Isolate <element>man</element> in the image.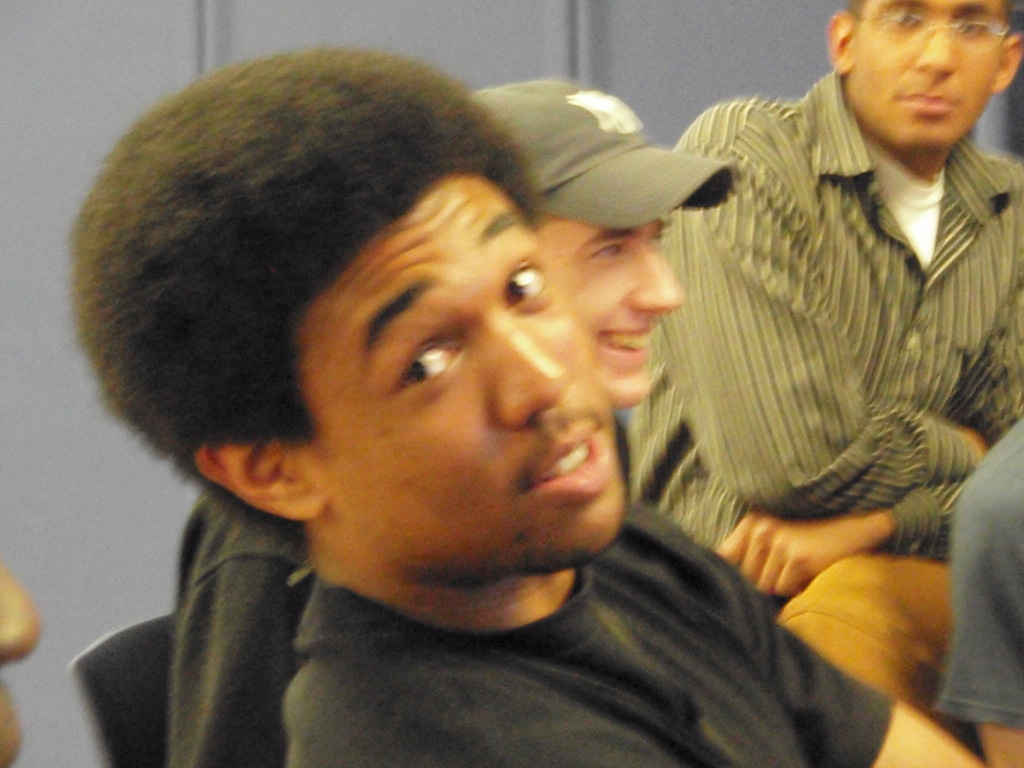
Isolated region: {"left": 170, "top": 74, "right": 740, "bottom": 767}.
